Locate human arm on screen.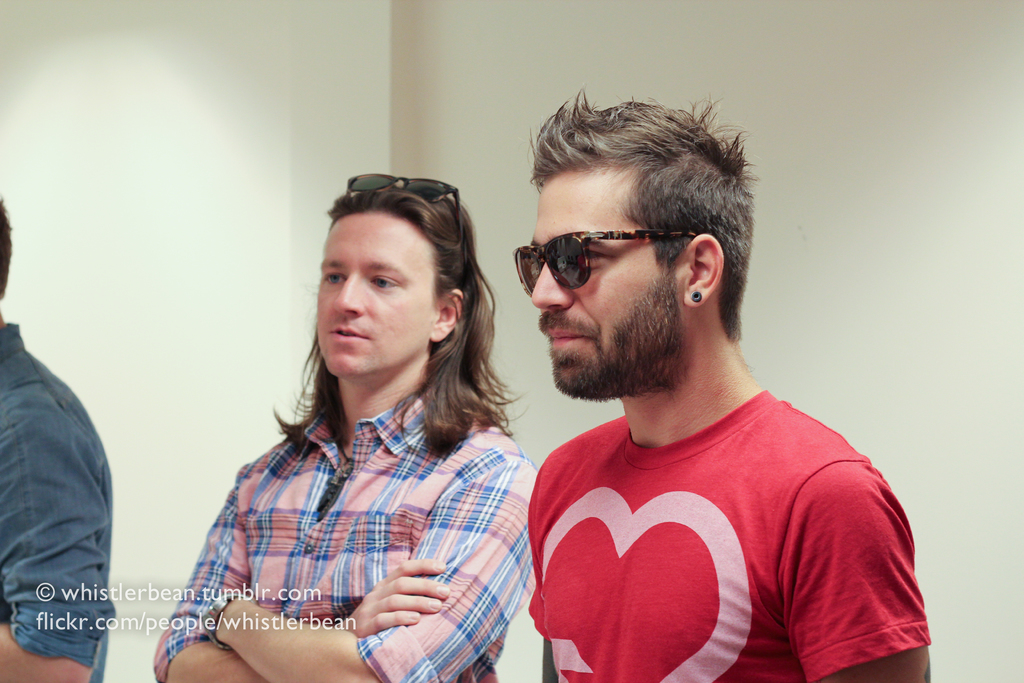
On screen at rect(167, 558, 449, 682).
